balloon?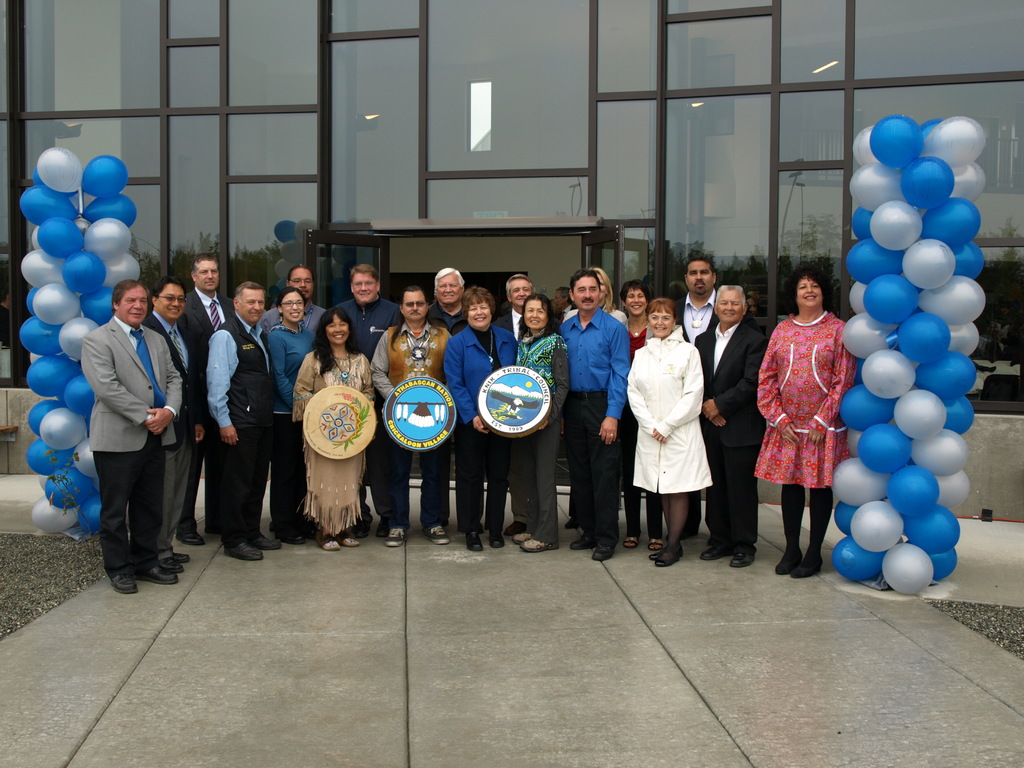
x1=837, y1=502, x2=854, y2=543
